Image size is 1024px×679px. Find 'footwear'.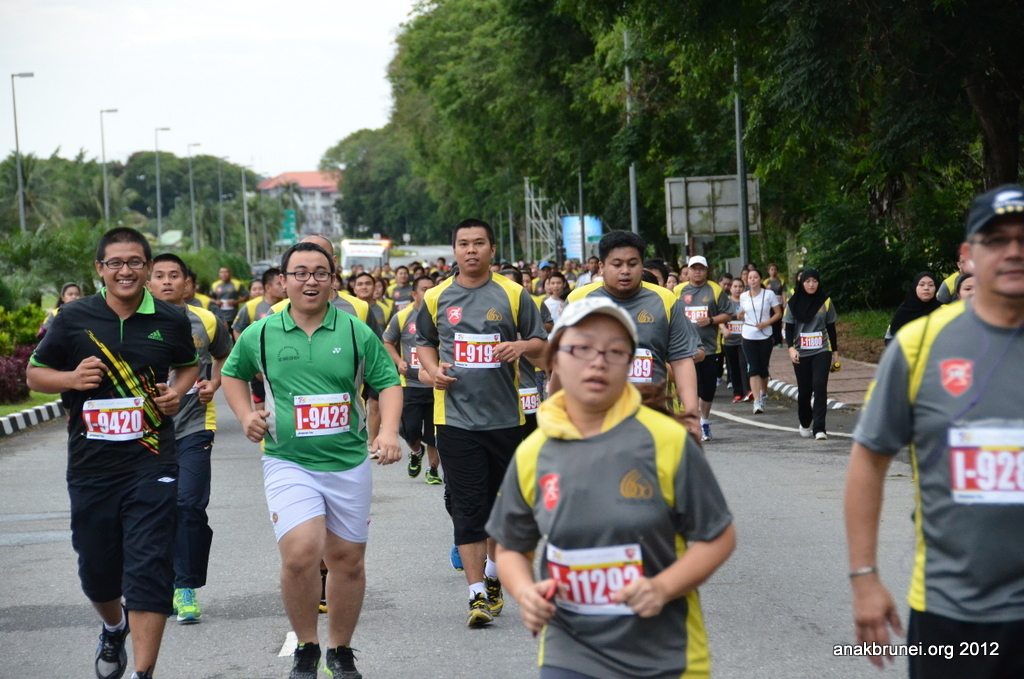
x1=469, y1=593, x2=491, y2=624.
